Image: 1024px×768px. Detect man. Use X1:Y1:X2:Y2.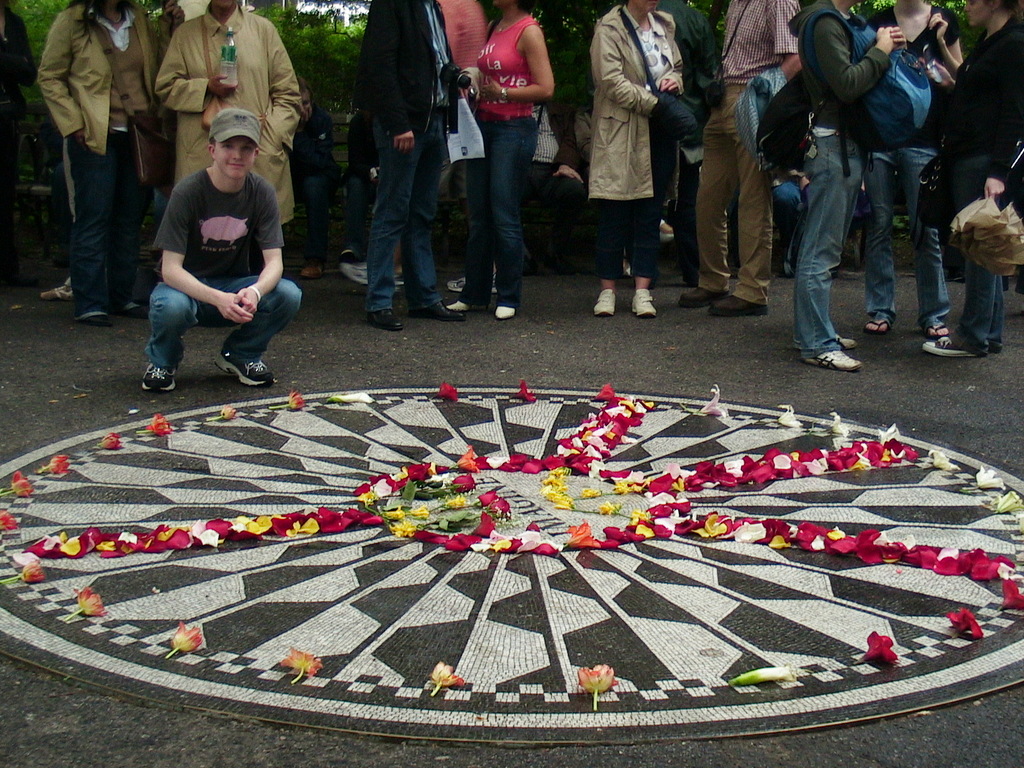
346:0:470:329.
